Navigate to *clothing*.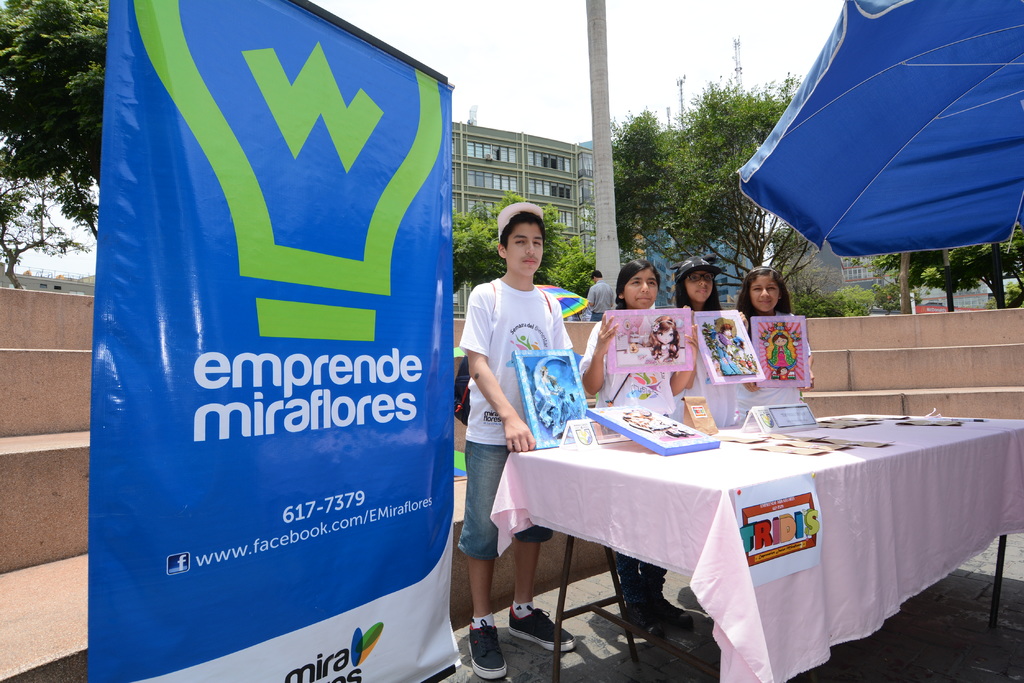
Navigation target: detection(454, 273, 587, 579).
